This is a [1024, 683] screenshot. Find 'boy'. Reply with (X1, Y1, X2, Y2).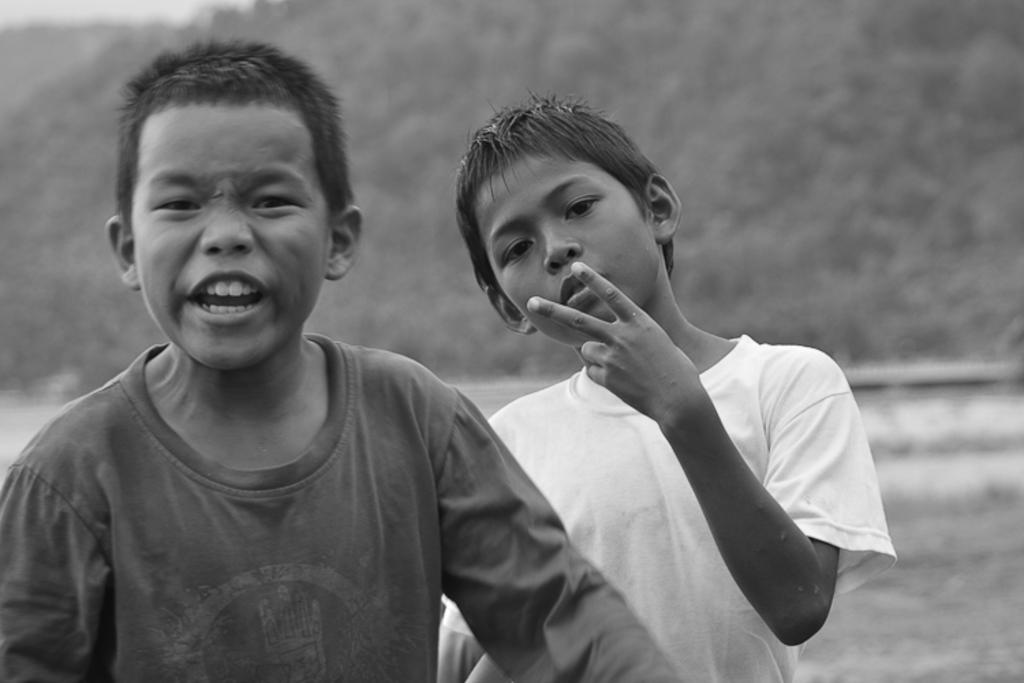
(15, 20, 563, 668).
